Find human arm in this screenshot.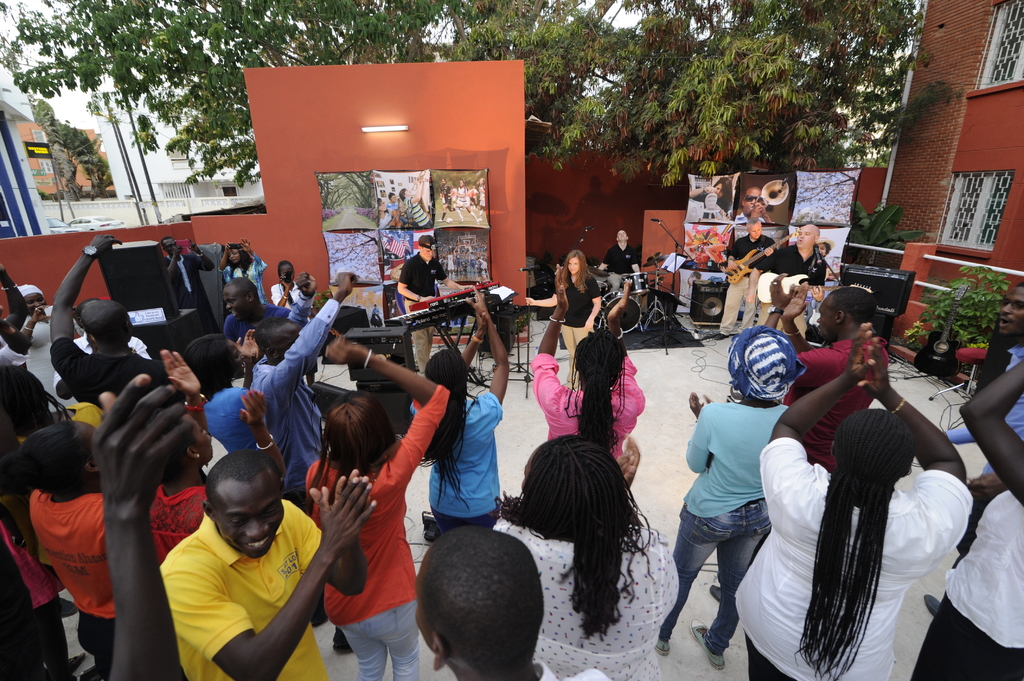
The bounding box for human arm is (579,273,609,335).
